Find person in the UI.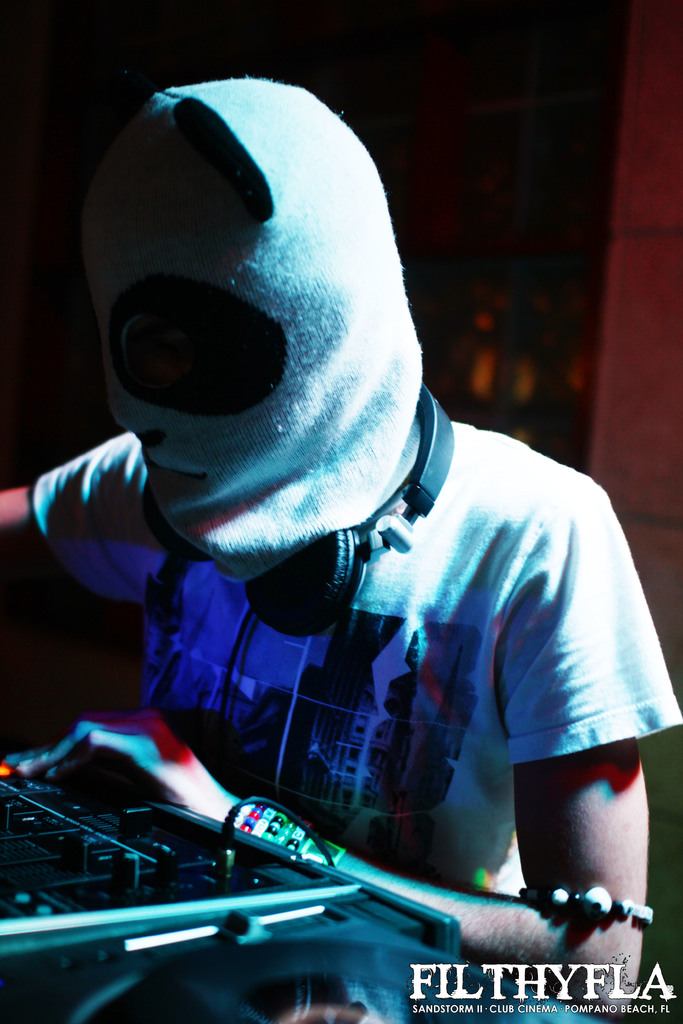
UI element at pyautogui.locateOnScreen(0, 76, 682, 1021).
